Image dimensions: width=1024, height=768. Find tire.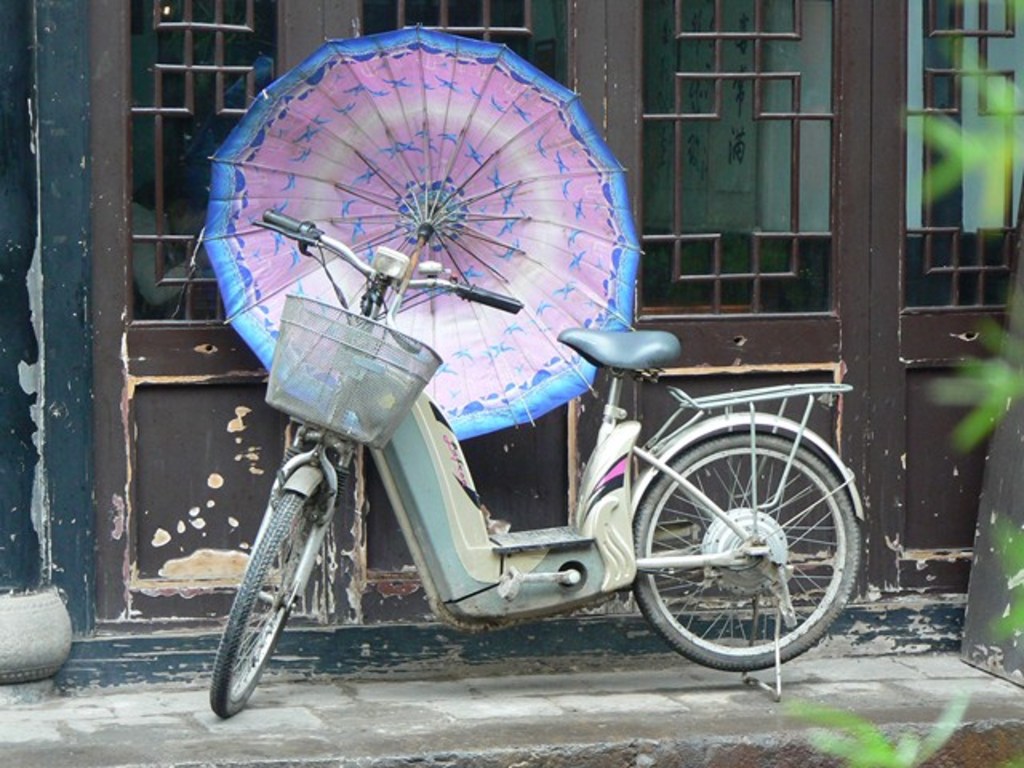
(206,483,318,731).
